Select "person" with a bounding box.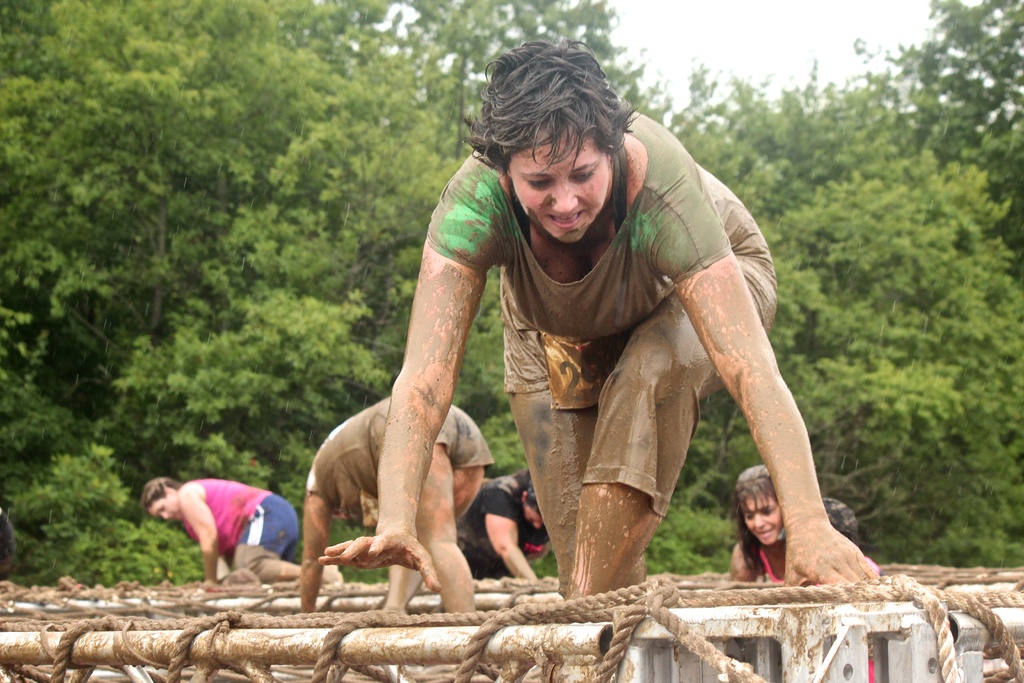
[296,383,486,619].
